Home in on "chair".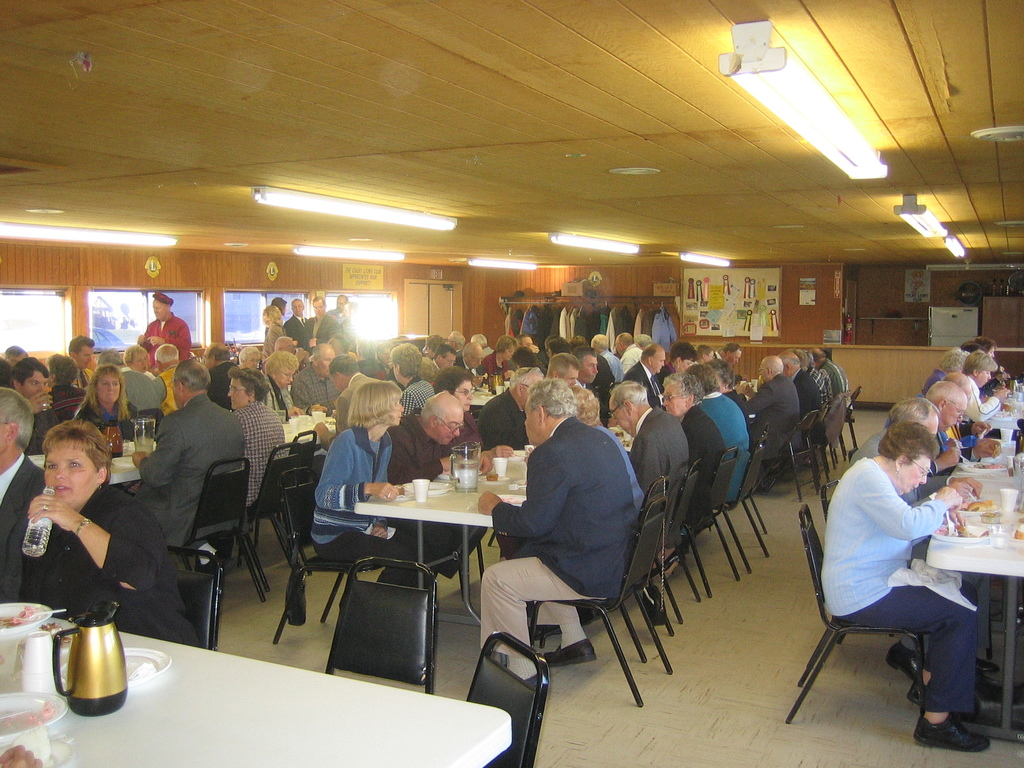
Homed in at l=168, t=456, r=265, b=604.
